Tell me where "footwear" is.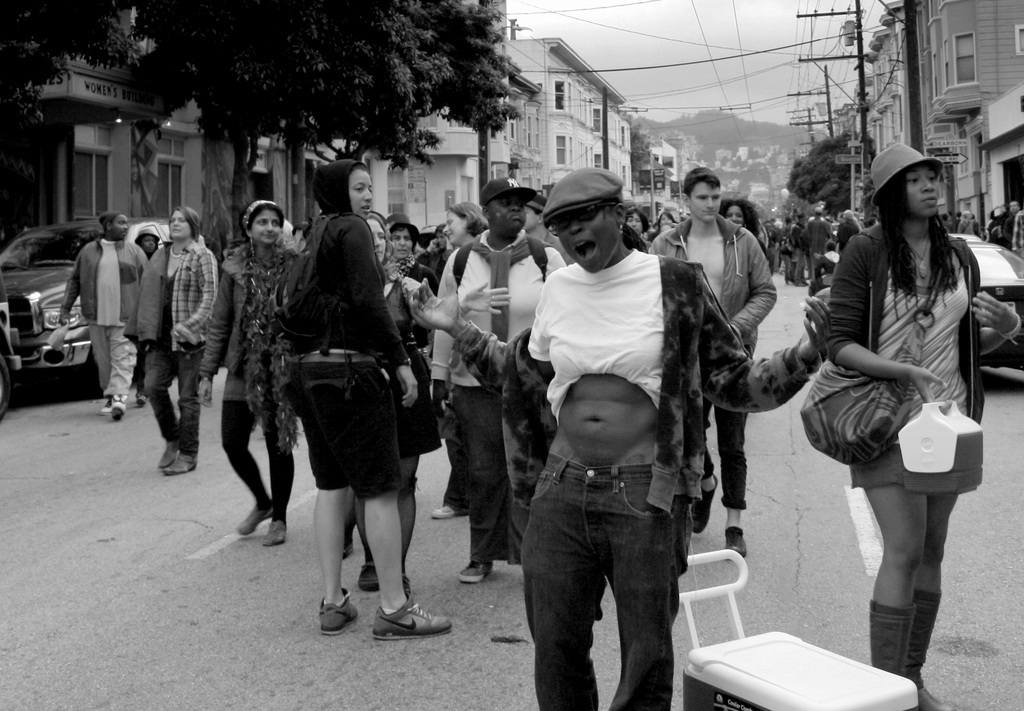
"footwear" is at <box>399,578,413,600</box>.
